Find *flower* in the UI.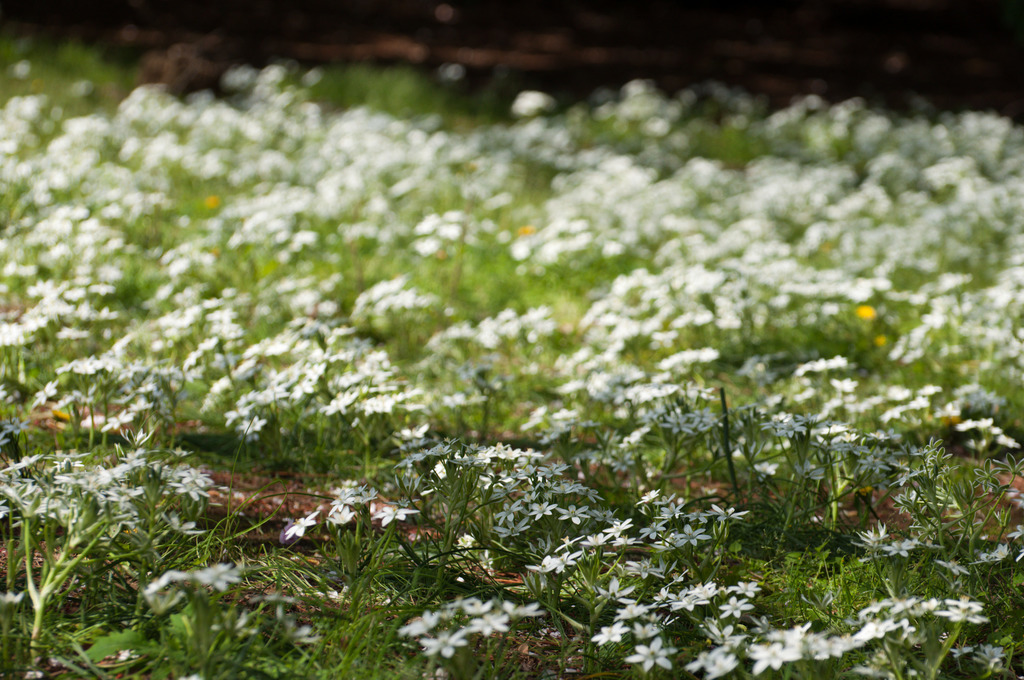
UI element at pyautogui.locateOnScreen(623, 635, 675, 676).
